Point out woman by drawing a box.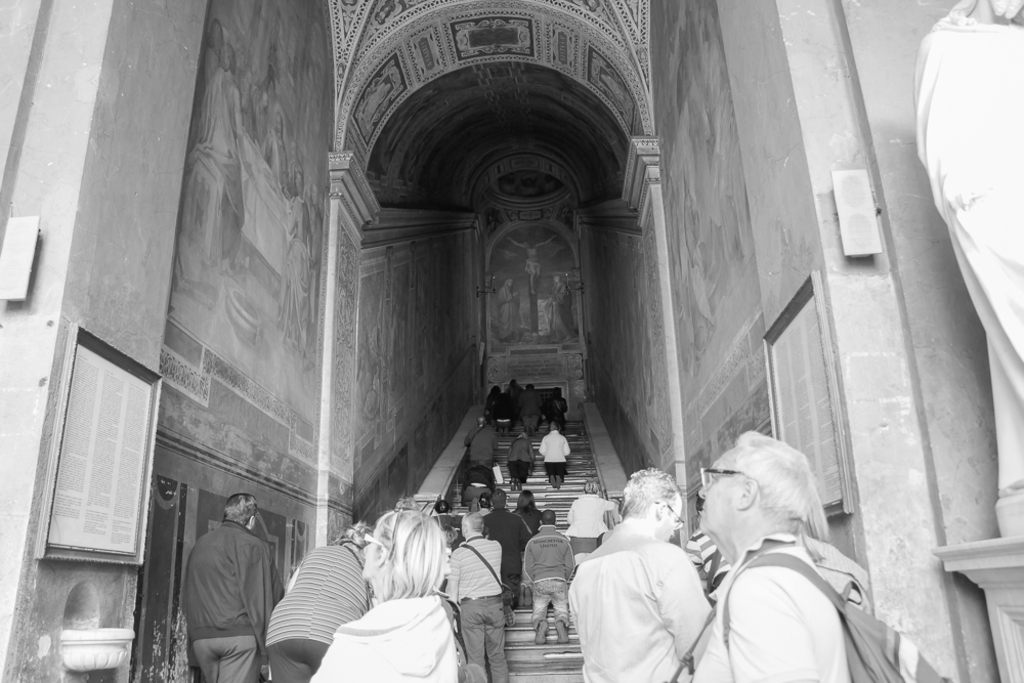
bbox(513, 487, 545, 536).
